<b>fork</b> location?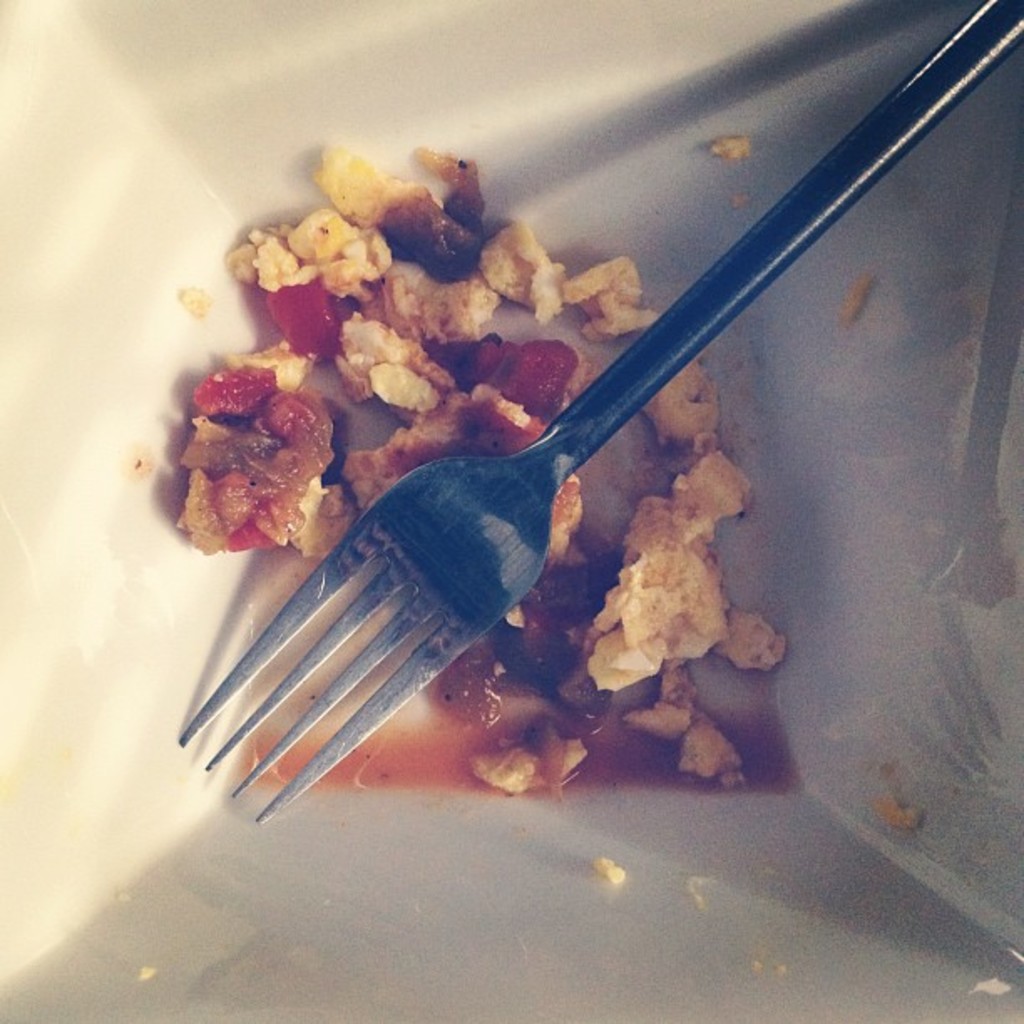
{"left": 177, "top": 0, "right": 1022, "bottom": 822}
